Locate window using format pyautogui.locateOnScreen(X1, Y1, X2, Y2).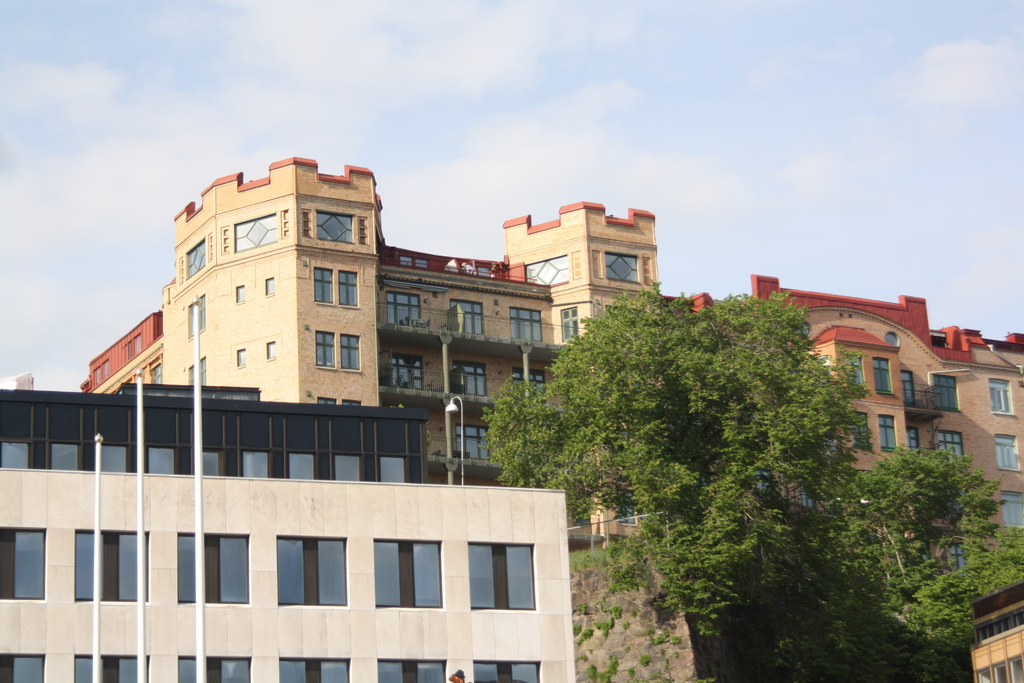
pyautogui.locateOnScreen(378, 453, 410, 486).
